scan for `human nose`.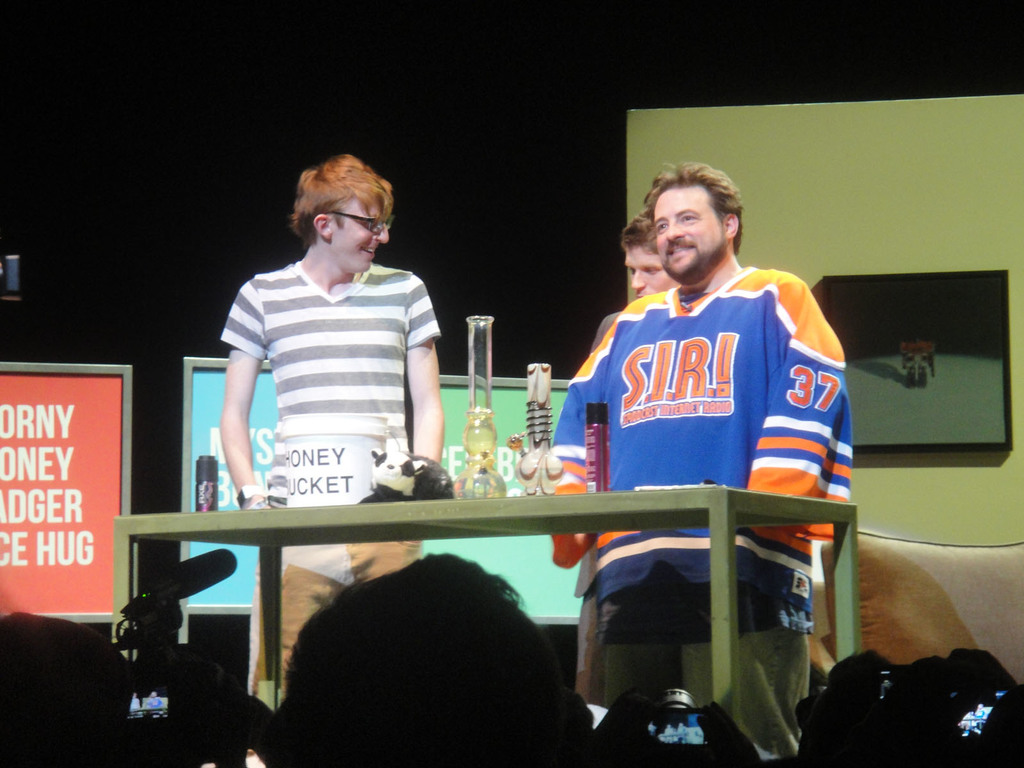
Scan result: Rect(632, 266, 644, 289).
